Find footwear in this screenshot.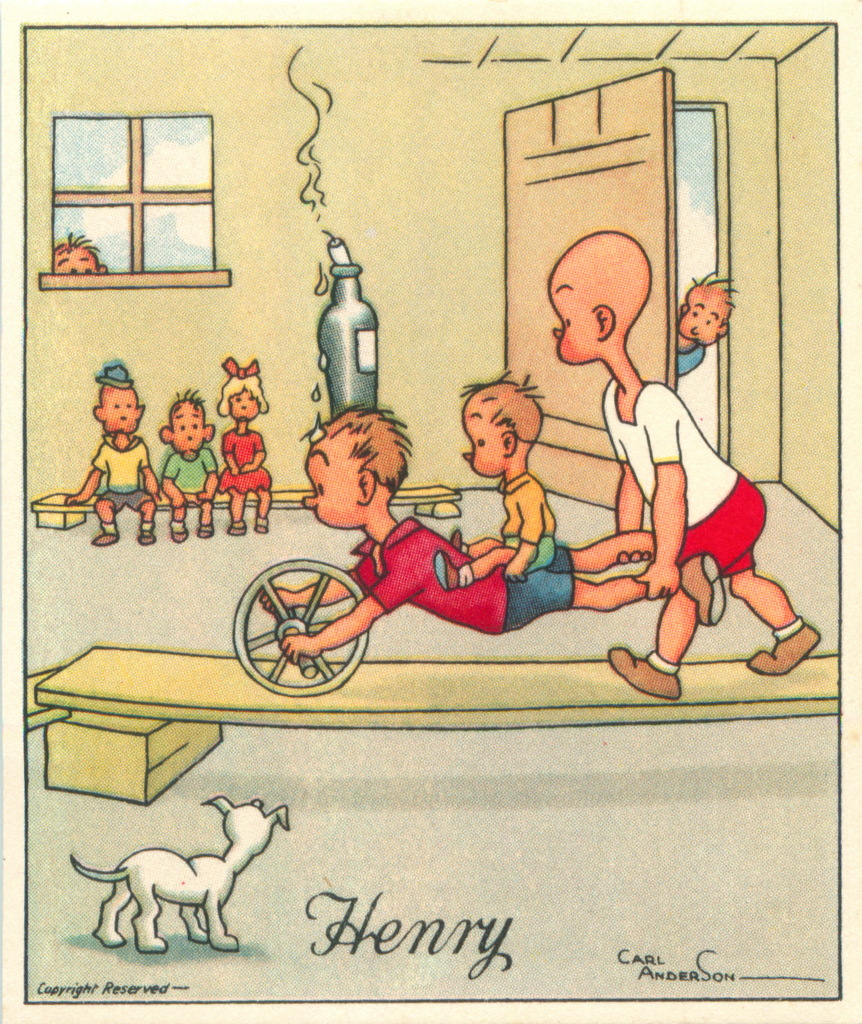
The bounding box for footwear is box=[168, 525, 189, 543].
